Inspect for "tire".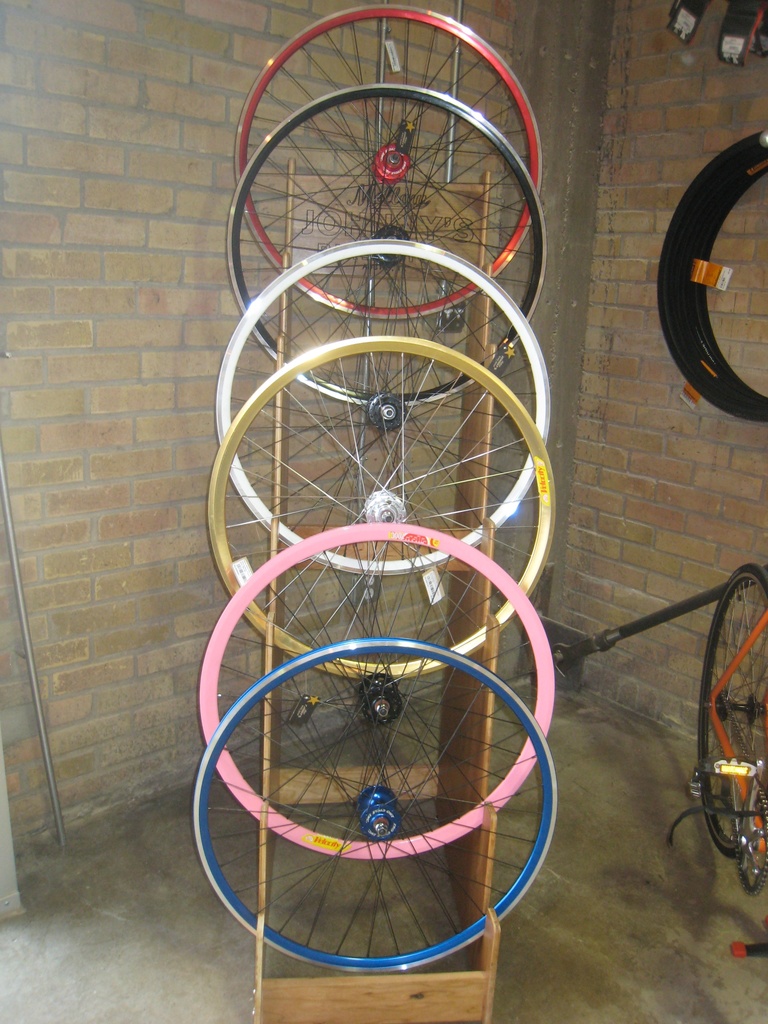
Inspection: bbox=[205, 330, 557, 689].
